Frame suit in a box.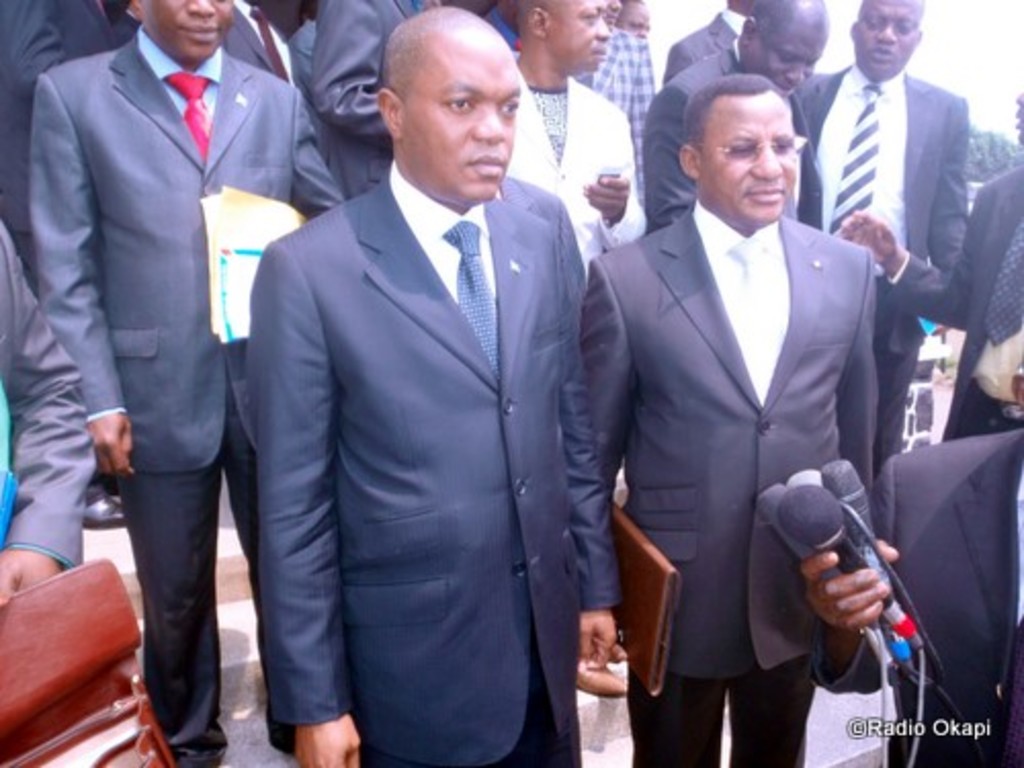
locate(227, 0, 303, 109).
